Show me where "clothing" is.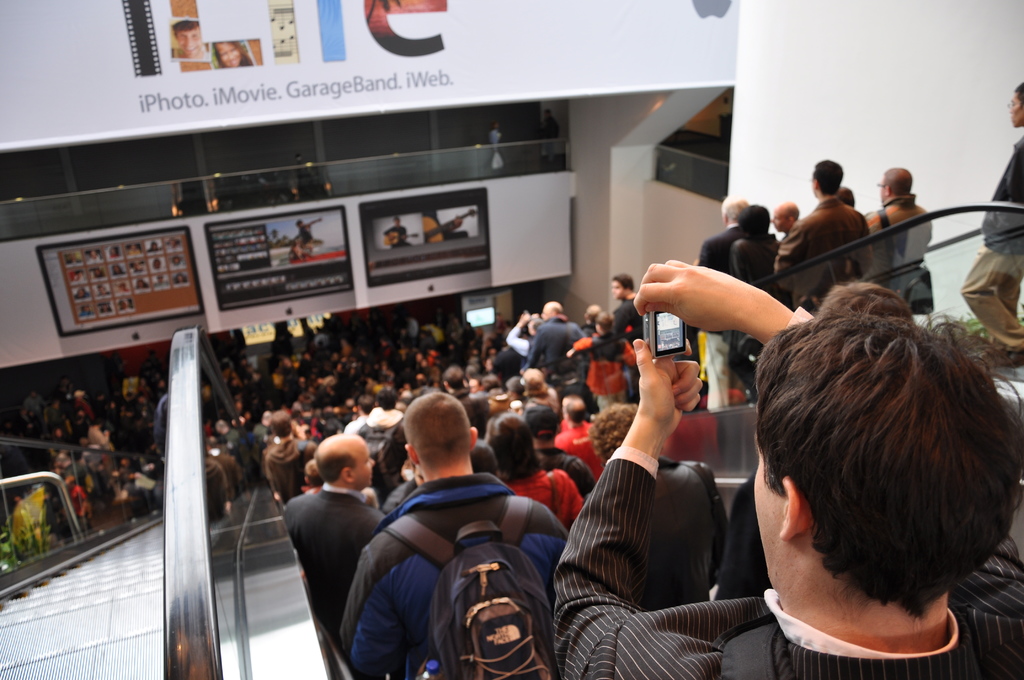
"clothing" is at bbox=(100, 304, 111, 312).
